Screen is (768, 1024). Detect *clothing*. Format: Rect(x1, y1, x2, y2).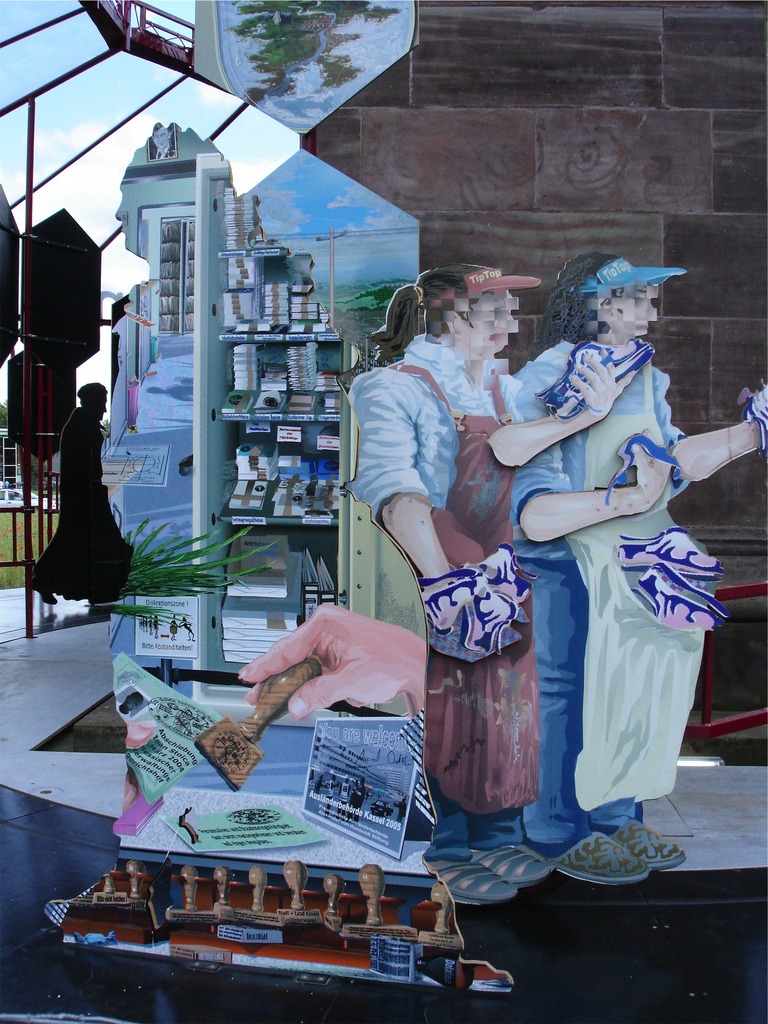
Rect(509, 339, 688, 836).
